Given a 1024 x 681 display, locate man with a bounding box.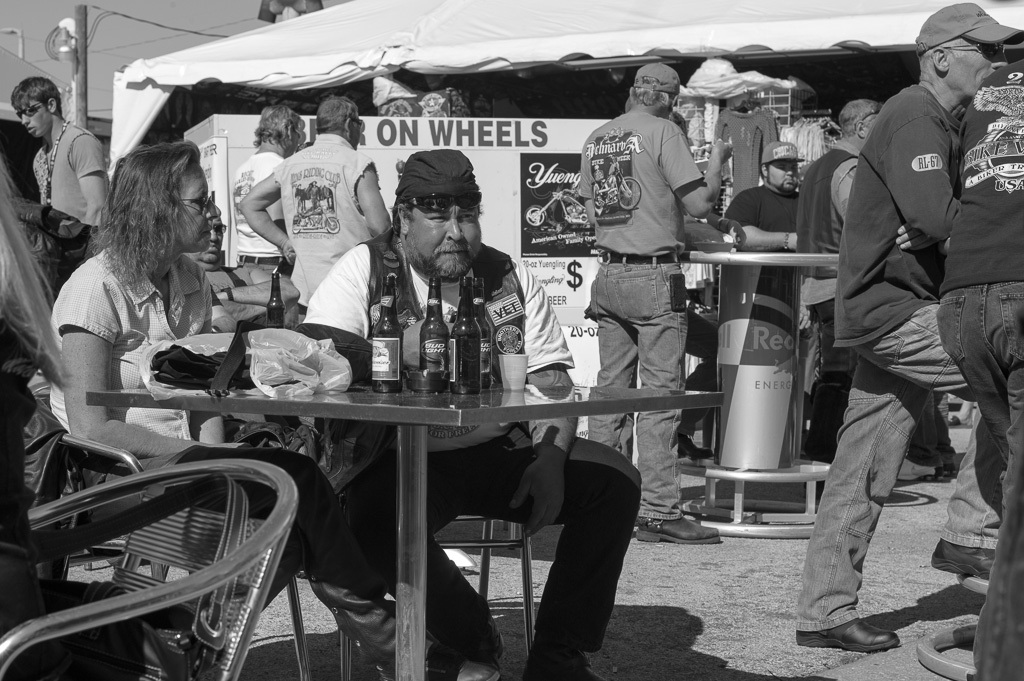
Located: select_region(178, 207, 308, 331).
